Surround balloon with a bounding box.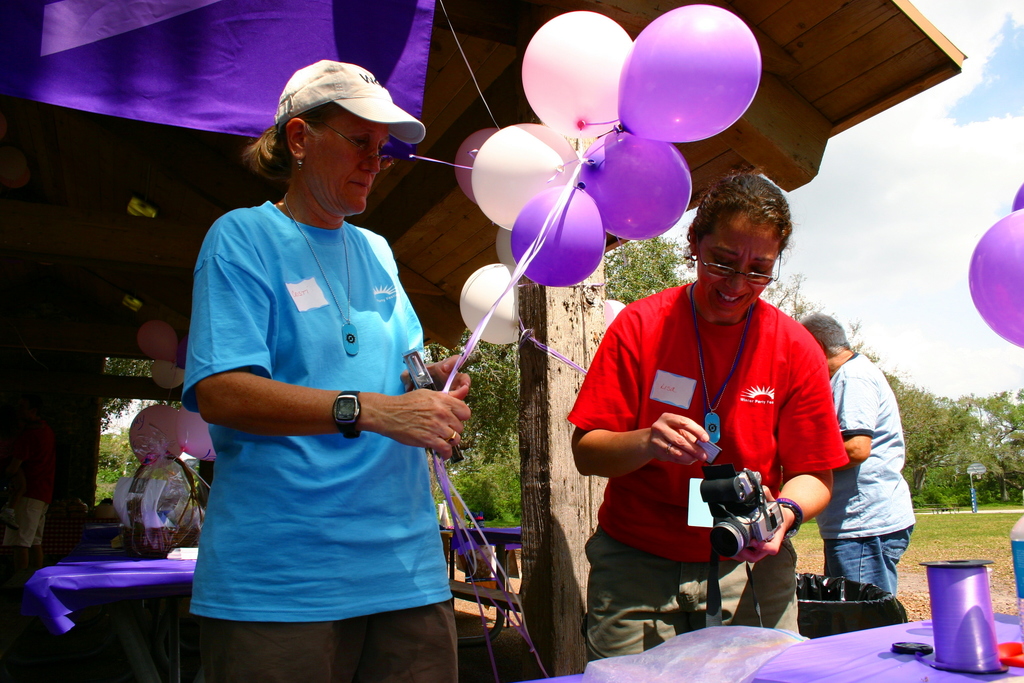
<bbox>1011, 183, 1023, 215</bbox>.
